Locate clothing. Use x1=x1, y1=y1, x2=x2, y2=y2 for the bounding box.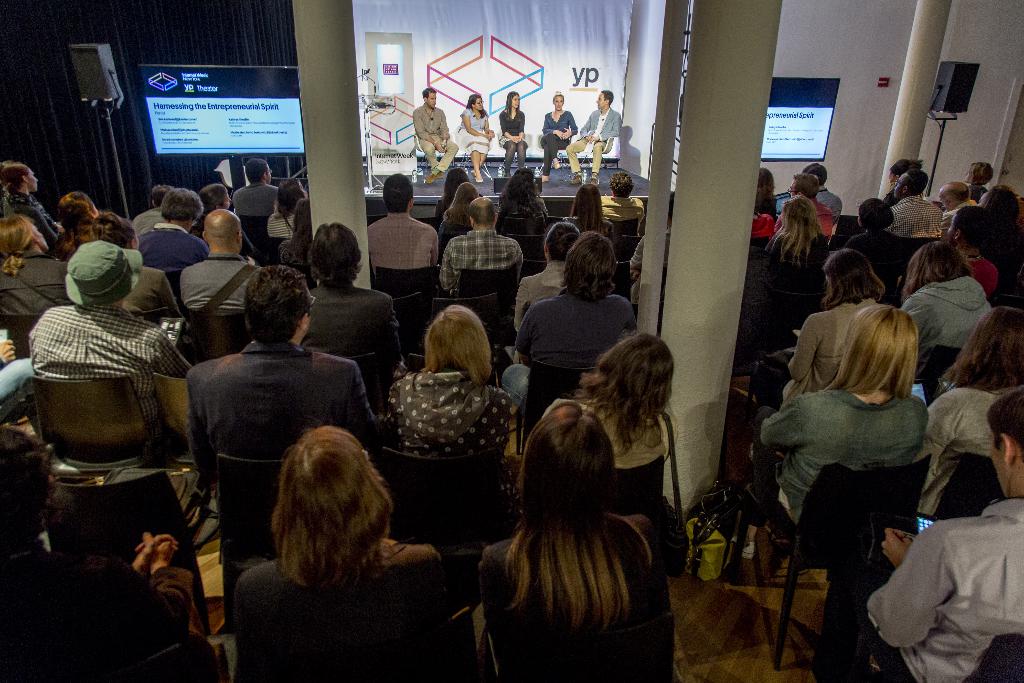
x1=230, y1=178, x2=275, y2=226.
